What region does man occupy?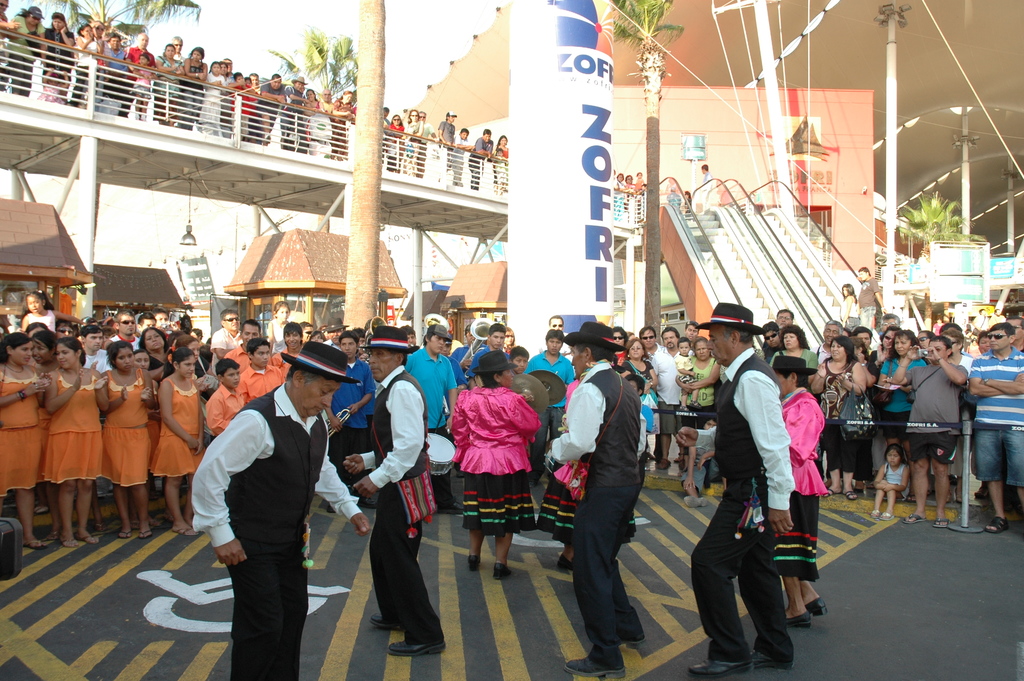
107 31 129 100.
